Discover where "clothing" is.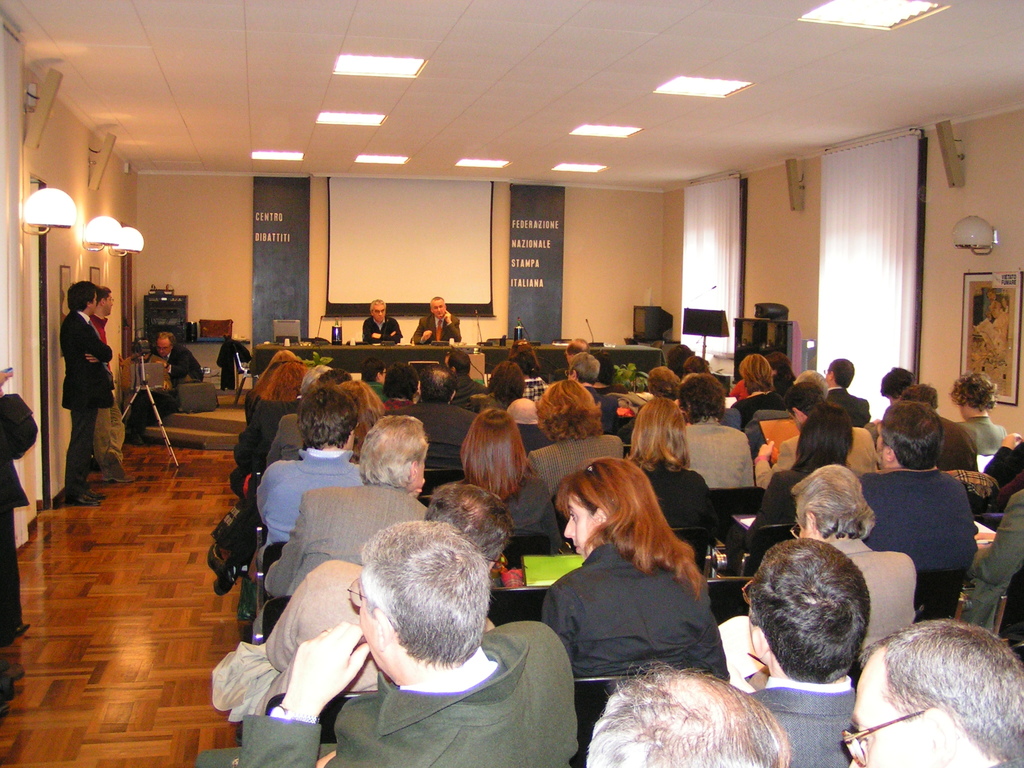
Discovered at <region>968, 490, 1023, 634</region>.
